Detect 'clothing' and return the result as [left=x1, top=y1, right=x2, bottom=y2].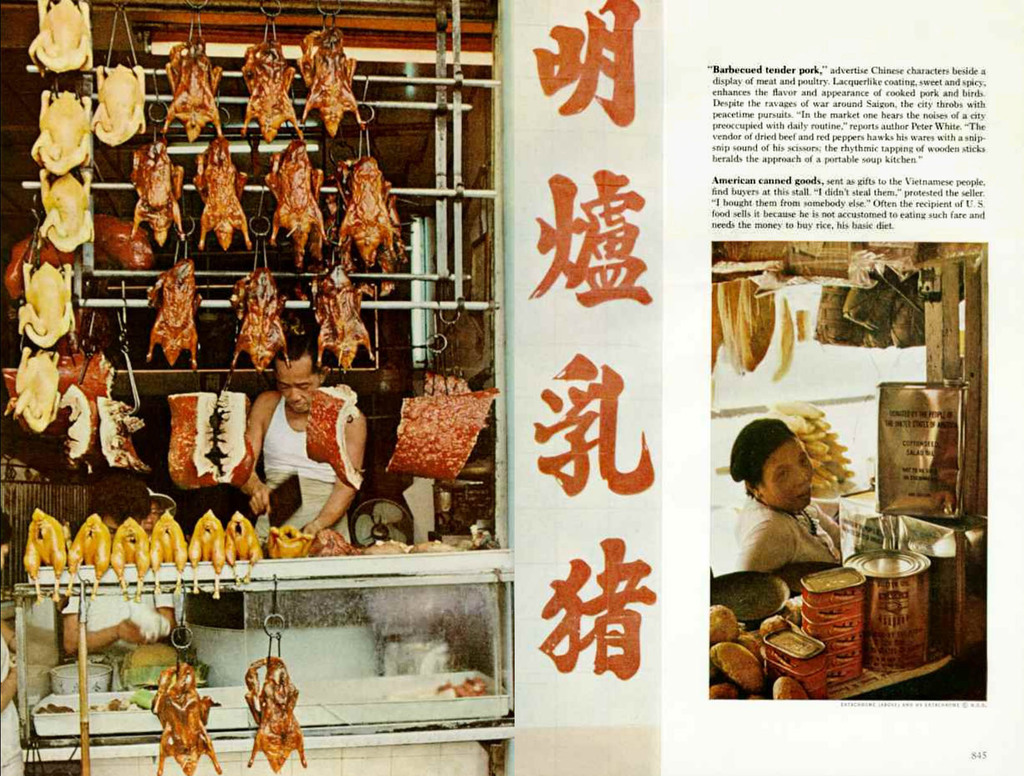
[left=248, top=387, right=353, bottom=515].
